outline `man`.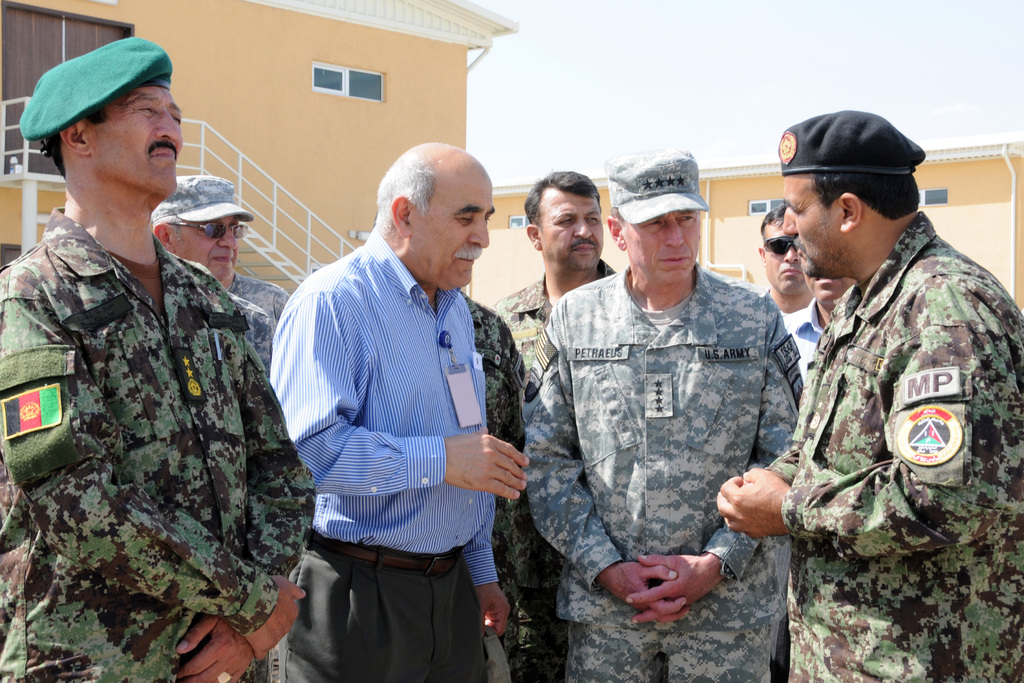
Outline: box=[0, 35, 315, 682].
